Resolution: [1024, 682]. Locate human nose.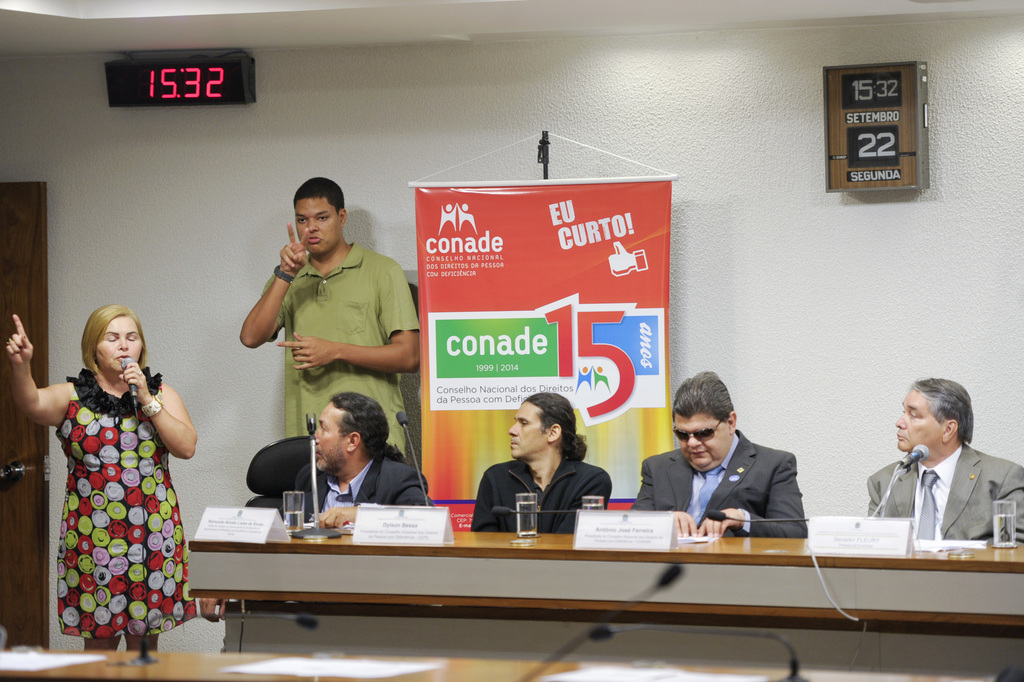
[115, 339, 129, 351].
